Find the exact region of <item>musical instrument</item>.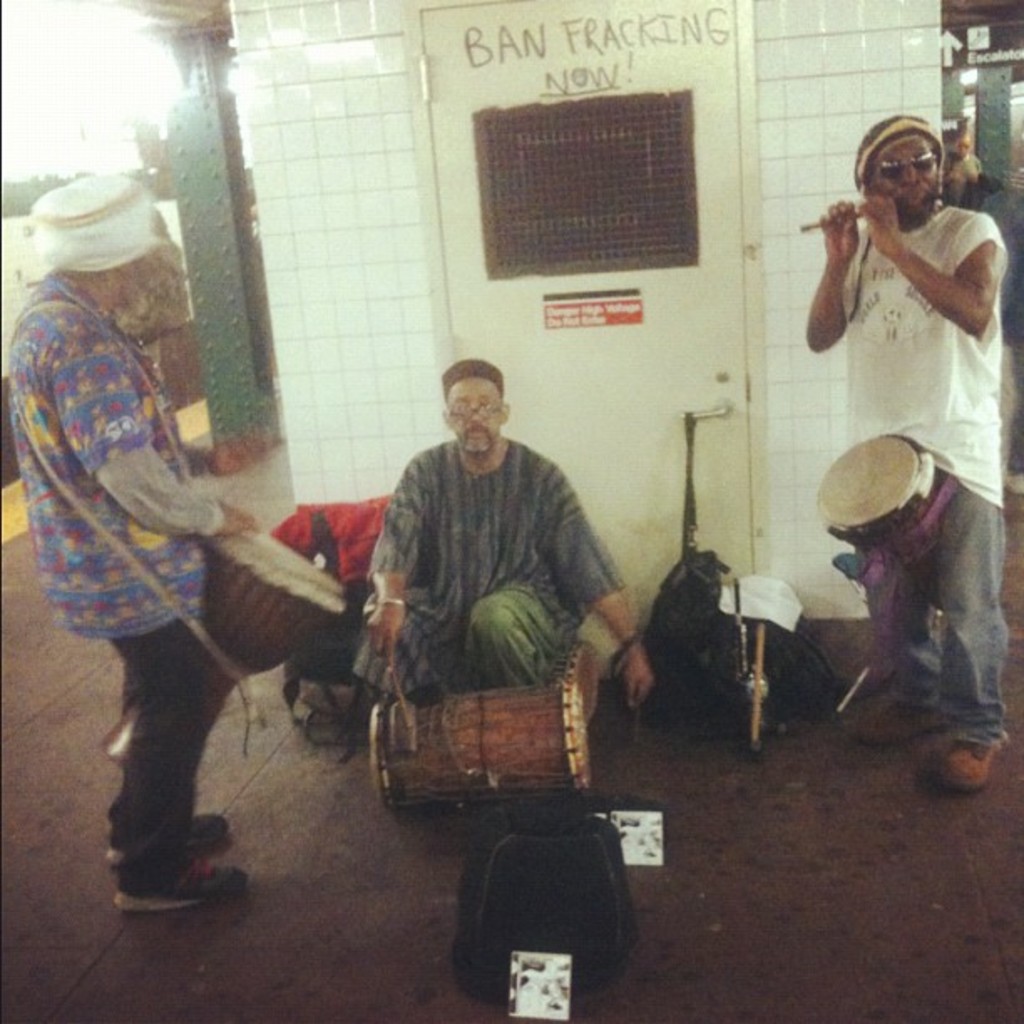
Exact region: <region>363, 676, 619, 813</region>.
